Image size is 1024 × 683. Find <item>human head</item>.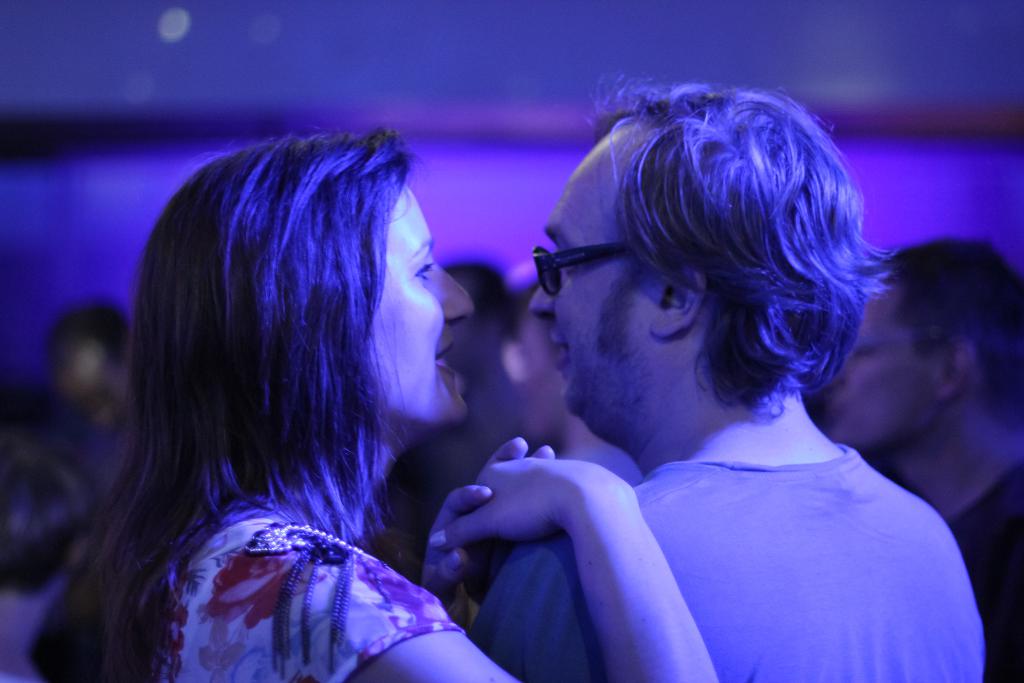
139:136:483:420.
